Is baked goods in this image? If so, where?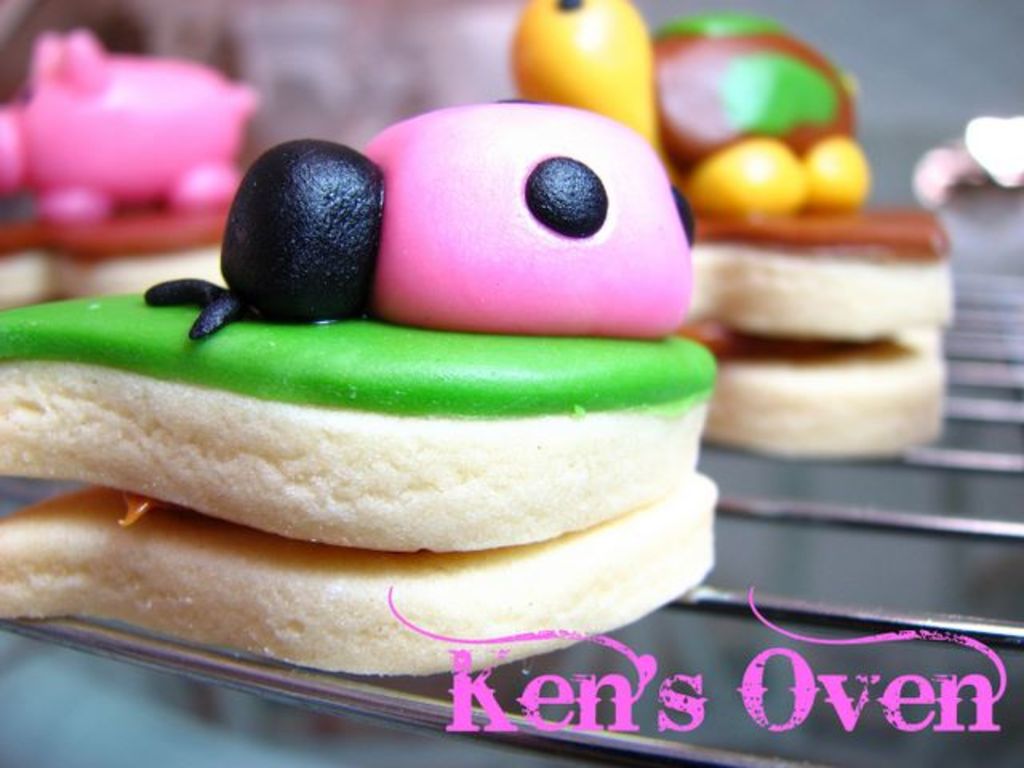
Yes, at box(509, 0, 962, 464).
